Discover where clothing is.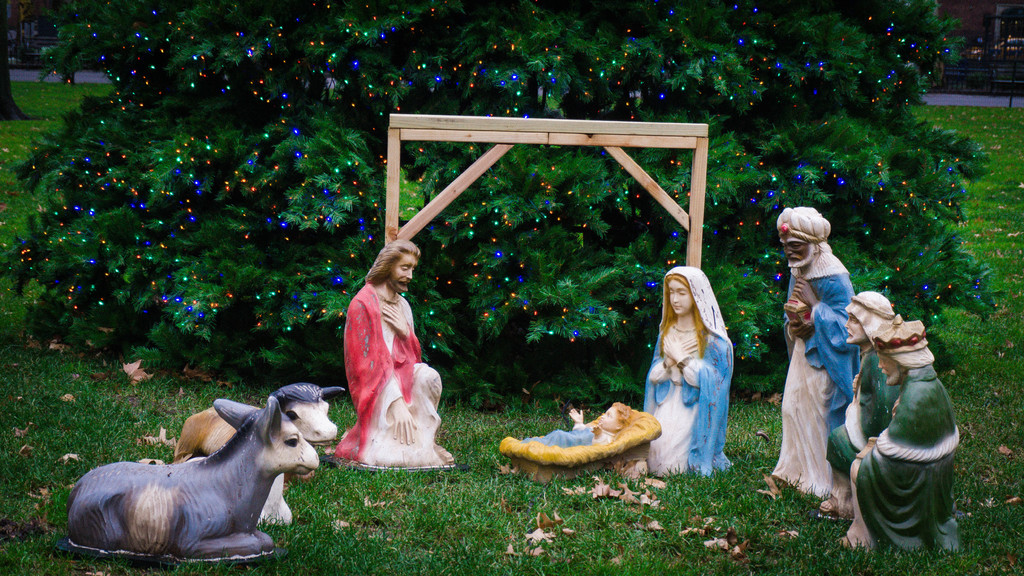
Discovered at pyautogui.locateOnScreen(339, 262, 440, 472).
